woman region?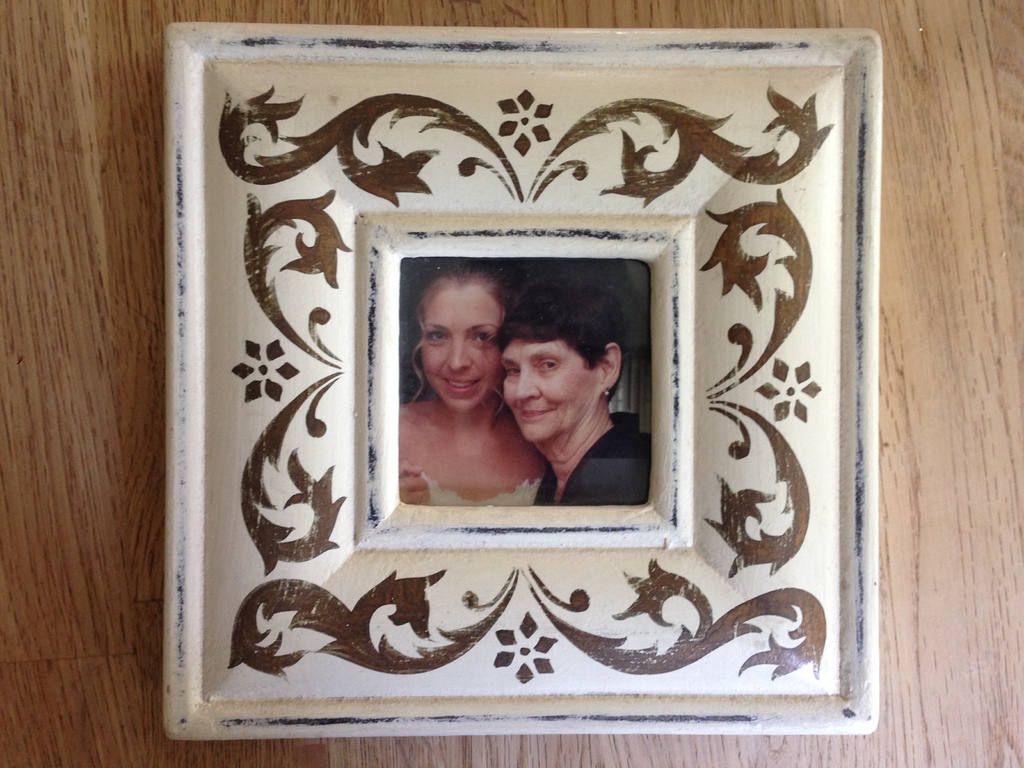
<bbox>386, 263, 565, 515</bbox>
